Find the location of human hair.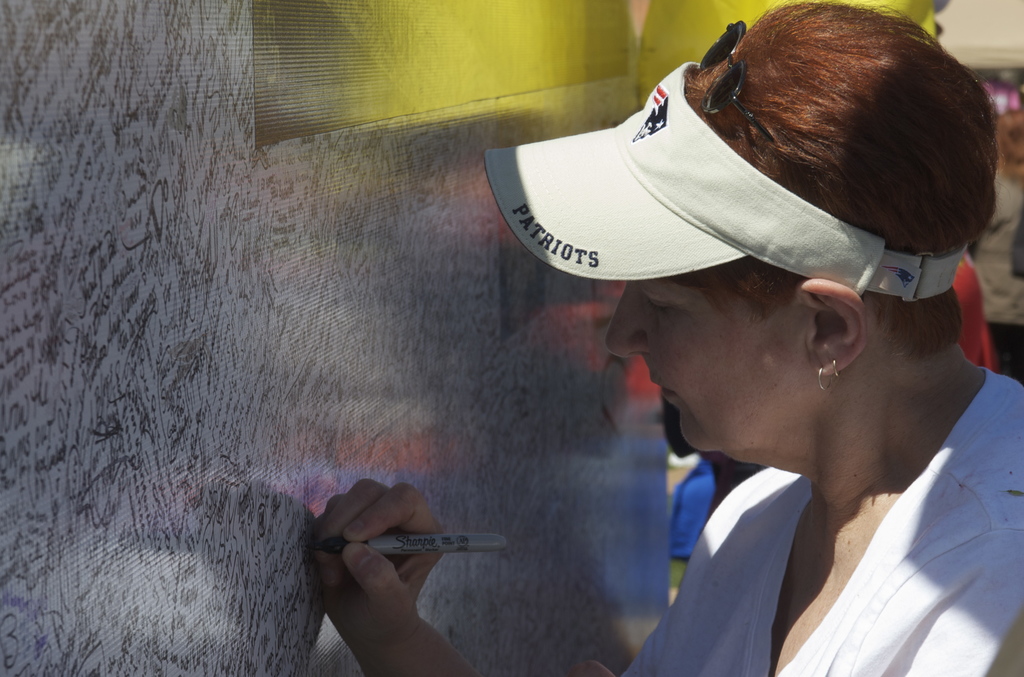
Location: Rect(623, 26, 979, 343).
